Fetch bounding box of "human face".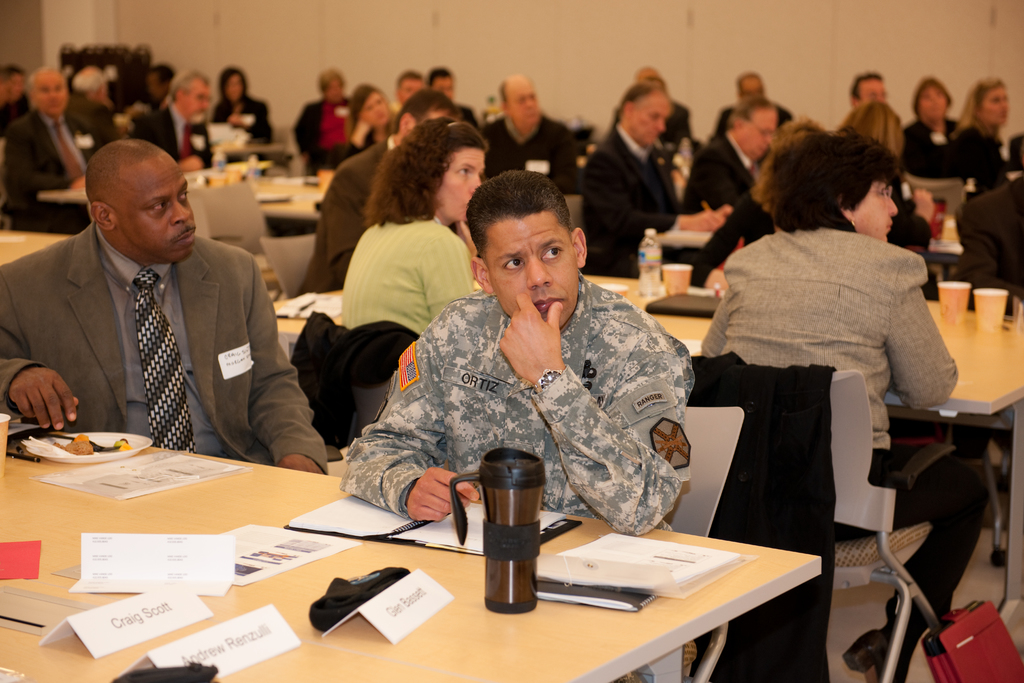
Bbox: <box>633,97,670,143</box>.
